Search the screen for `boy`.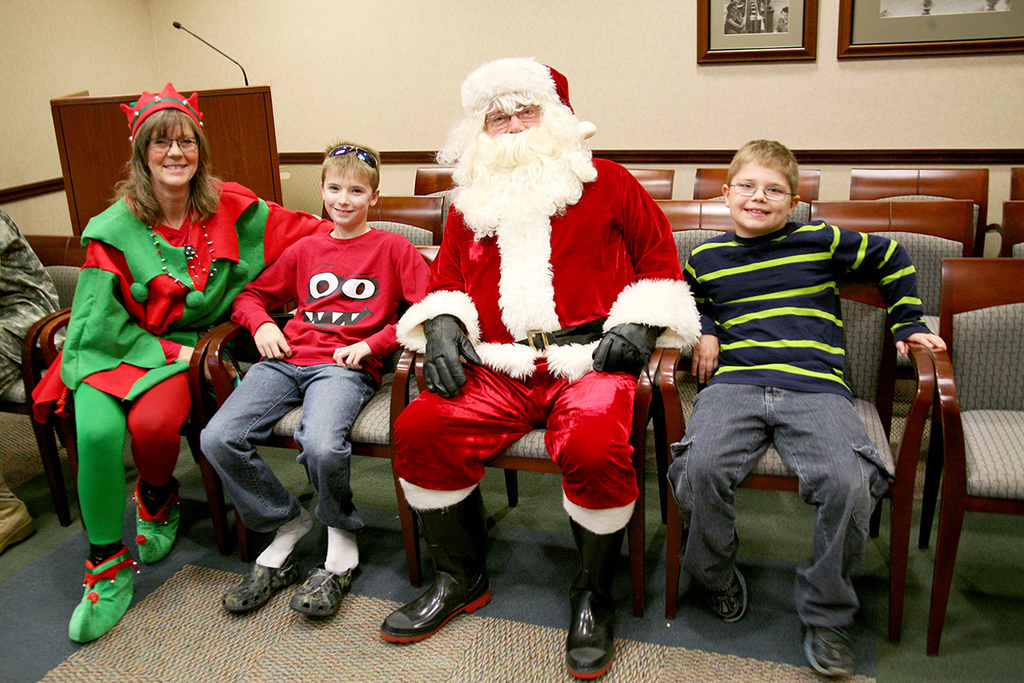
Found at bbox(202, 149, 426, 606).
